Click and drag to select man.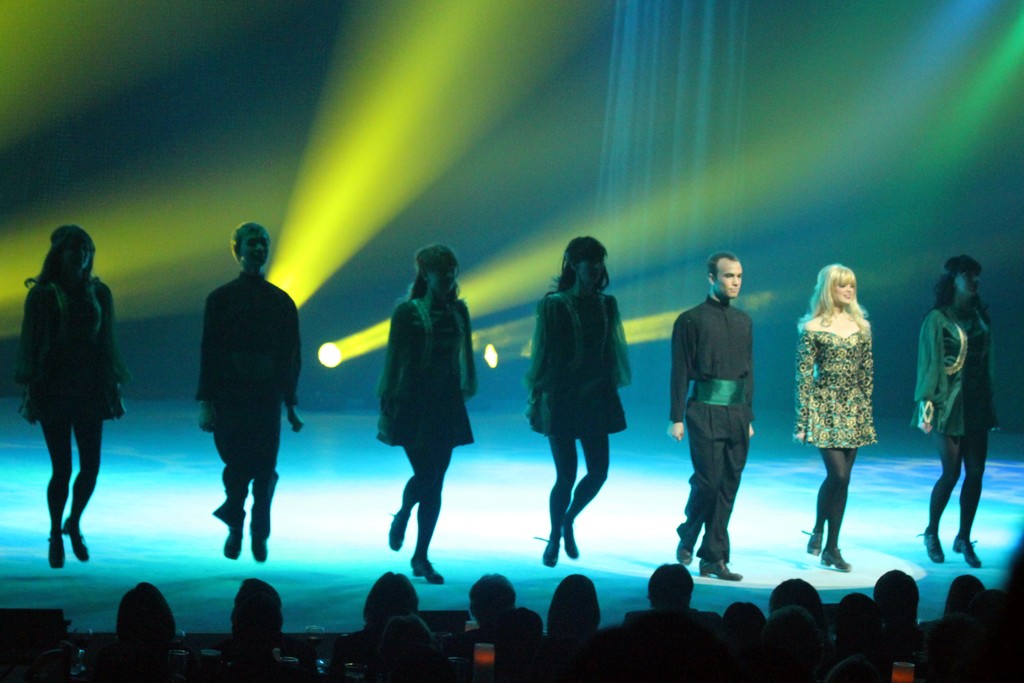
Selection: locate(679, 256, 778, 584).
